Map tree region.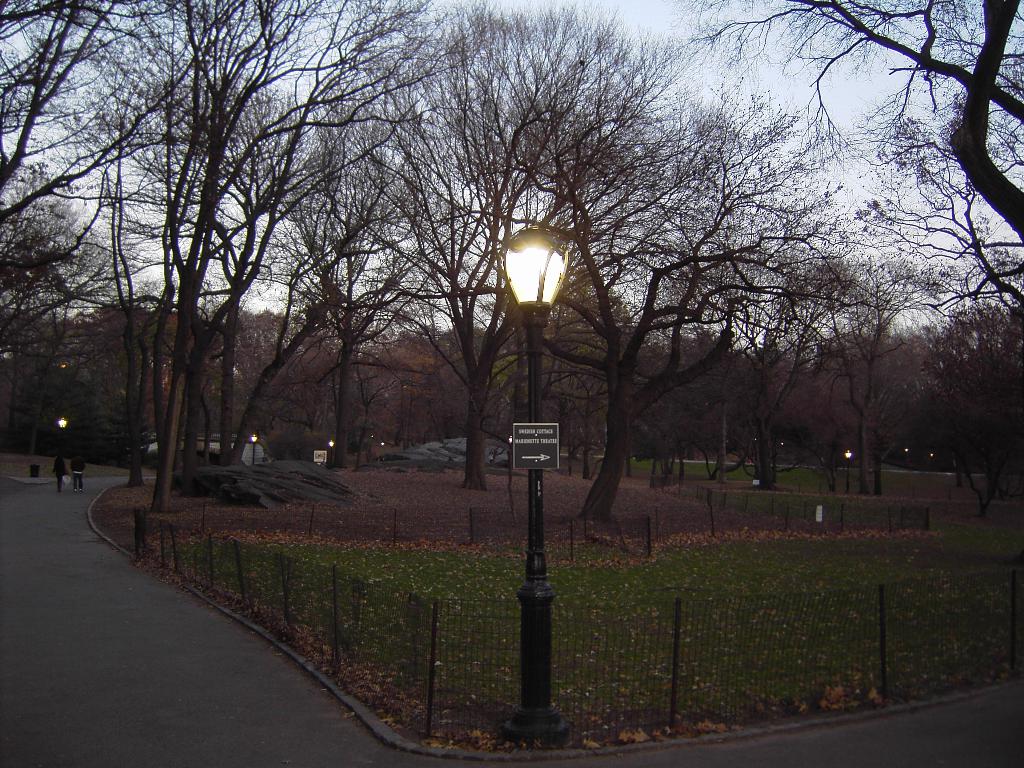
Mapped to (0,0,272,246).
